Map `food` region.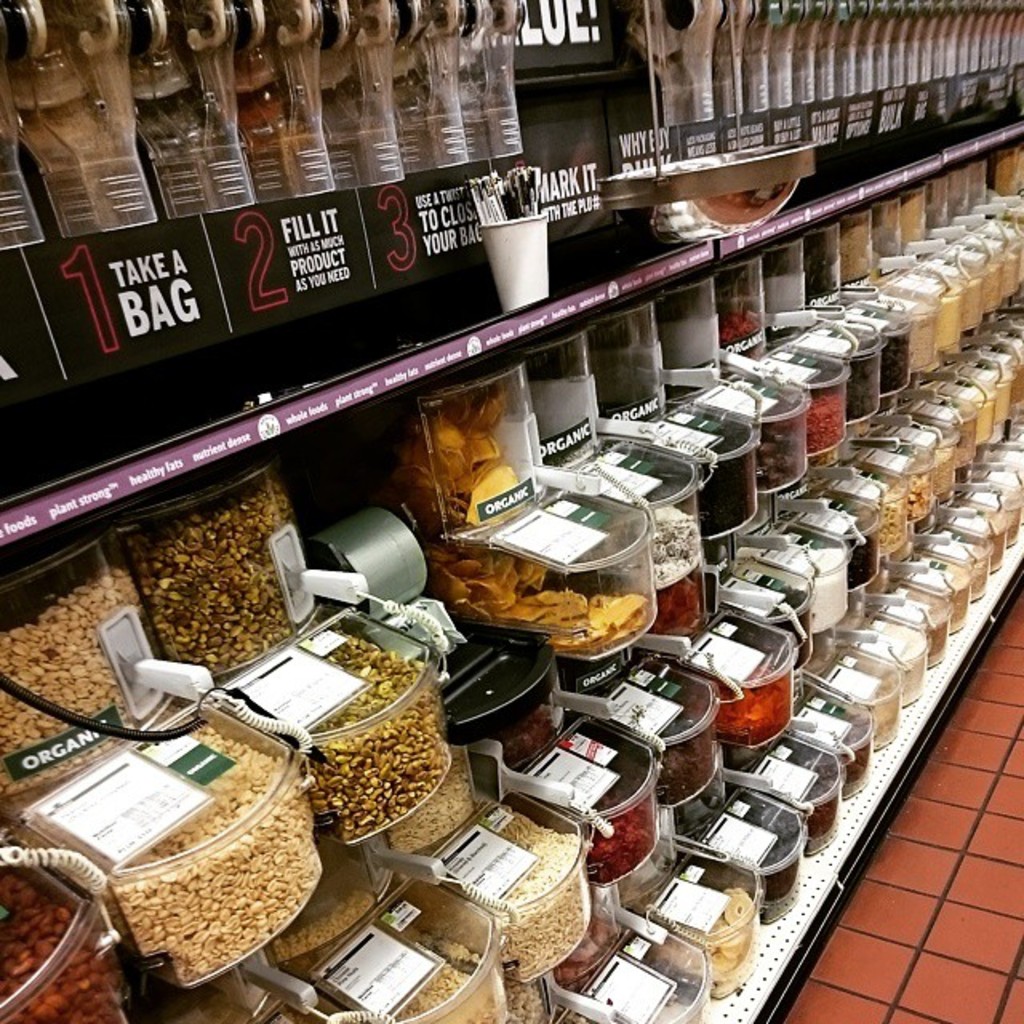
Mapped to (498,970,558,1022).
